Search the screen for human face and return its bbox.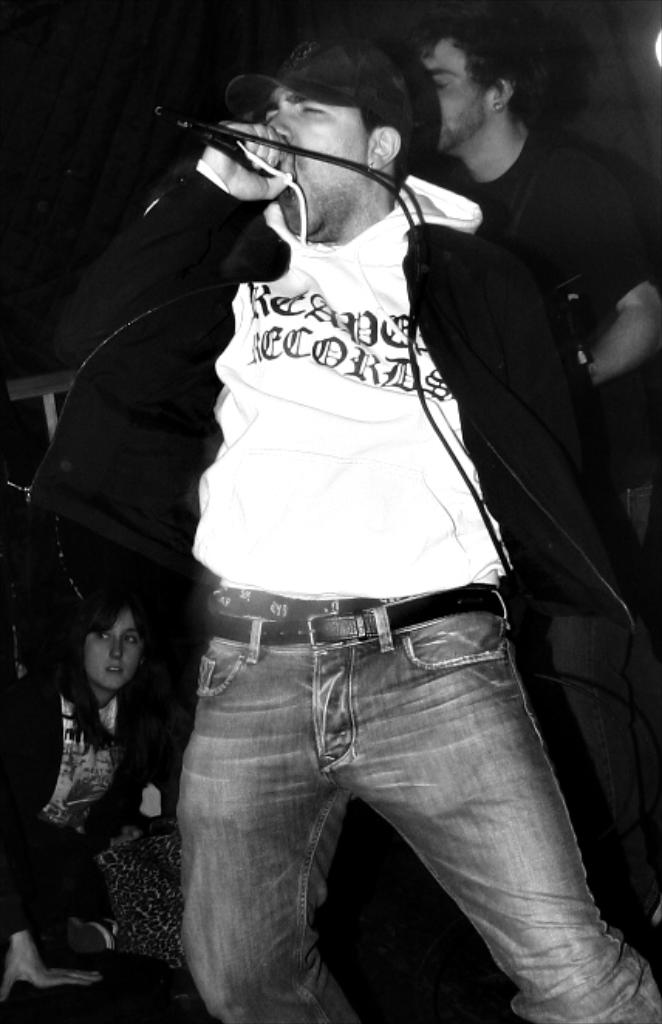
Found: left=261, top=84, right=376, bottom=237.
